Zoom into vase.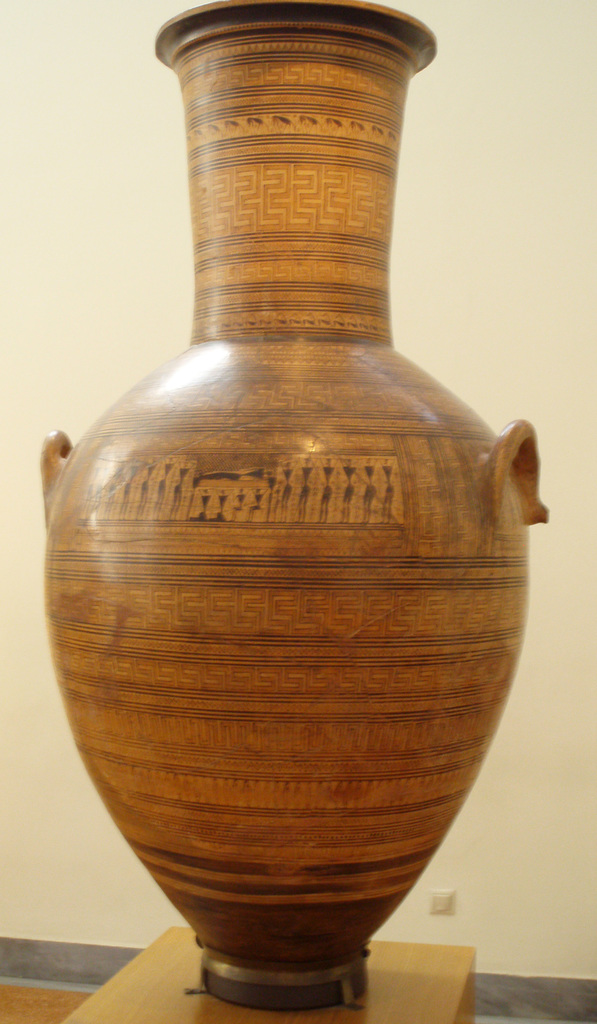
Zoom target: pyautogui.locateOnScreen(36, 0, 546, 1014).
